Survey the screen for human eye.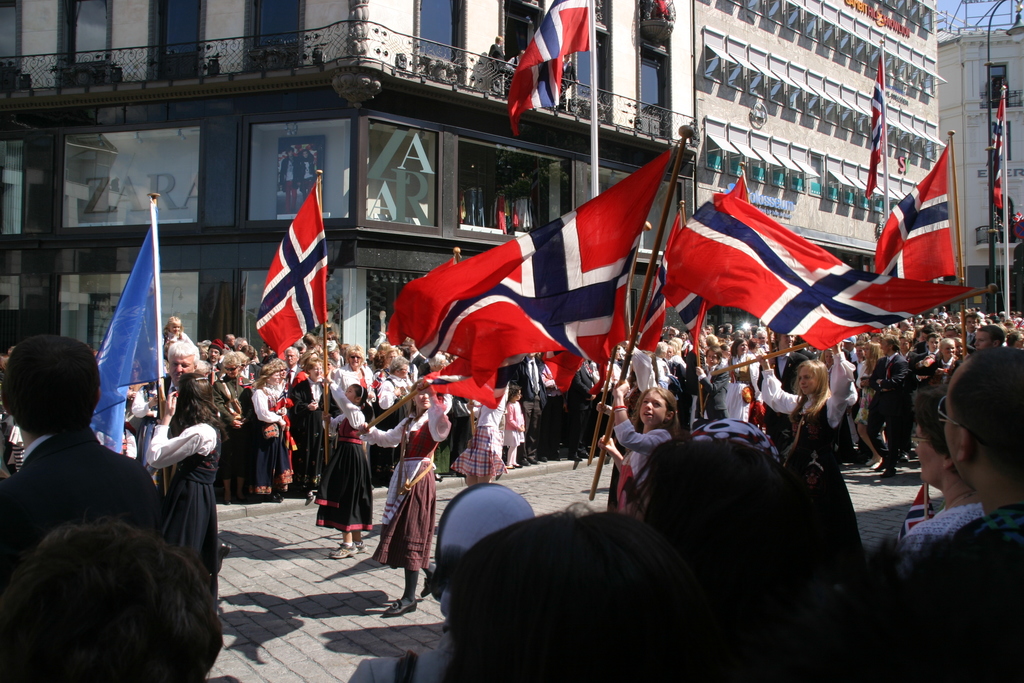
Survey found: x1=641 y1=395 x2=647 y2=404.
